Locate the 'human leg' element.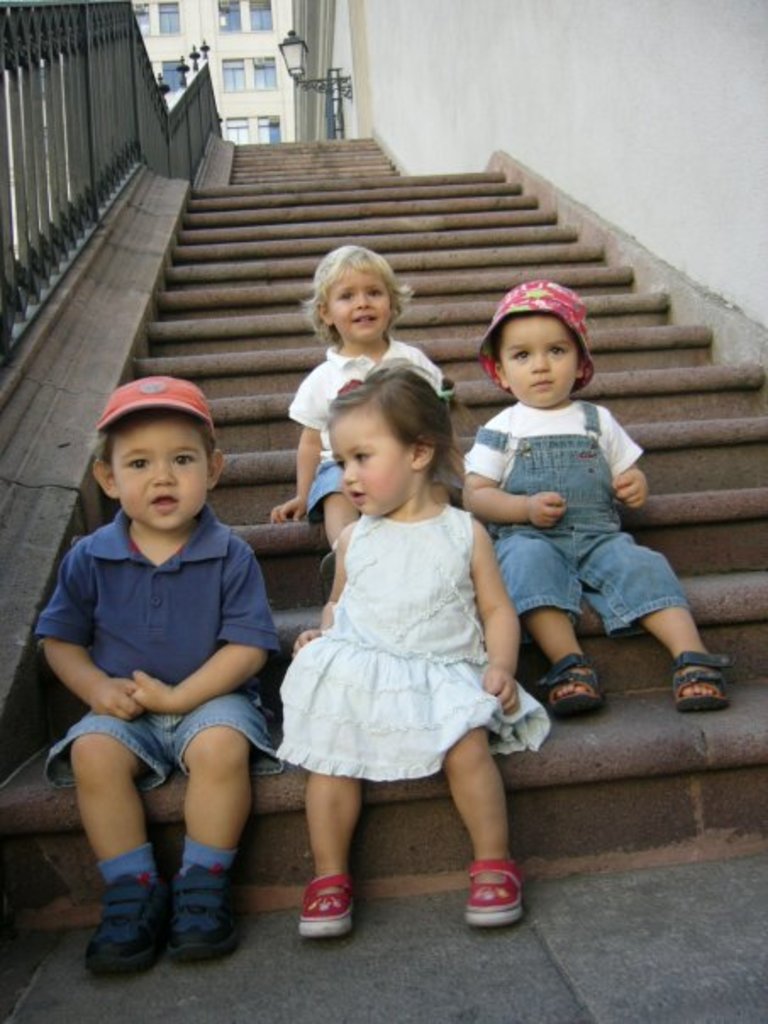
Element bbox: l=585, t=517, r=744, b=719.
